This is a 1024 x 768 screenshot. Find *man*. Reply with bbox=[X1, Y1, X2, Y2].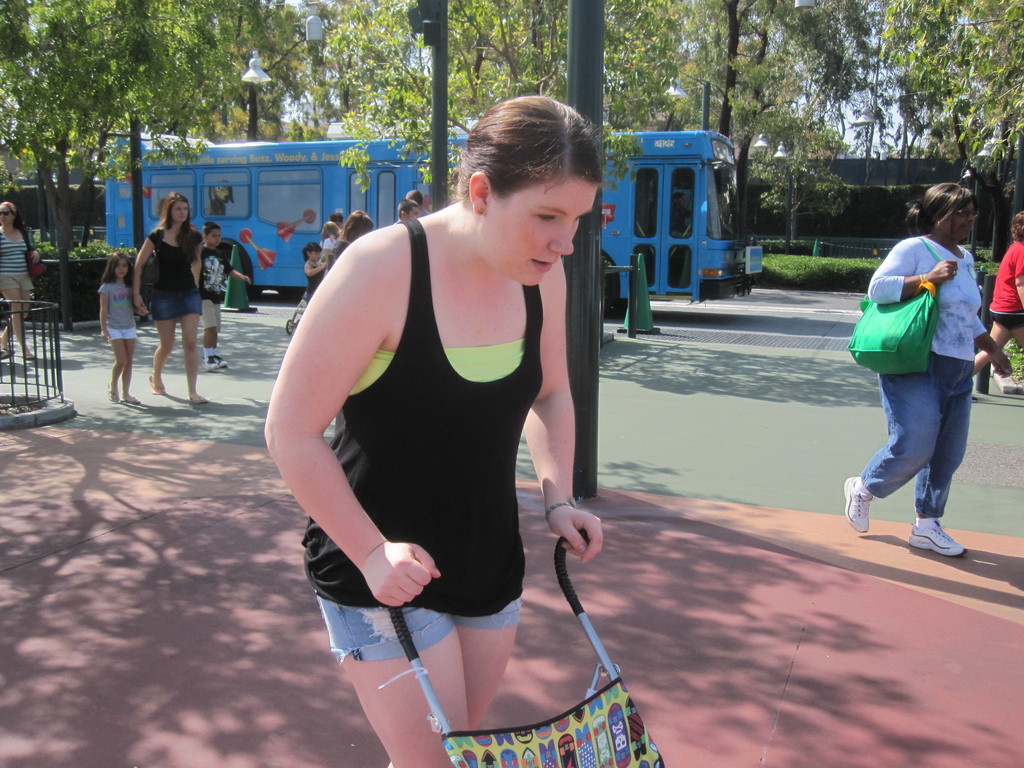
bbox=[392, 198, 413, 218].
